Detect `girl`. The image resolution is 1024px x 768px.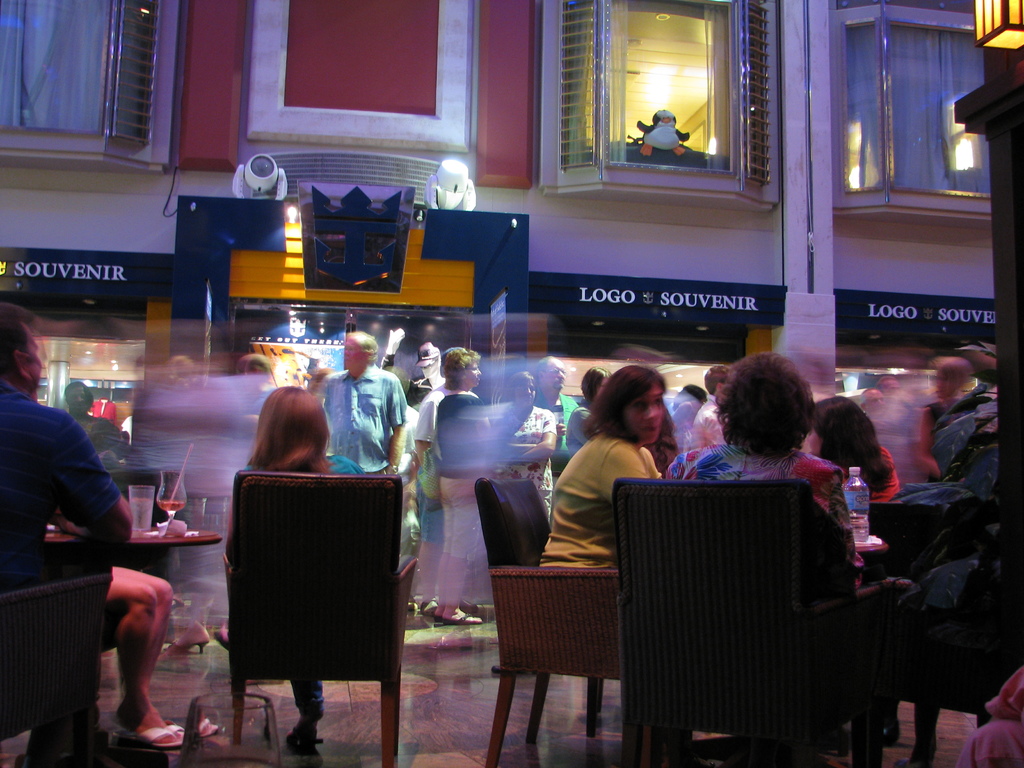
542 365 665 565.
